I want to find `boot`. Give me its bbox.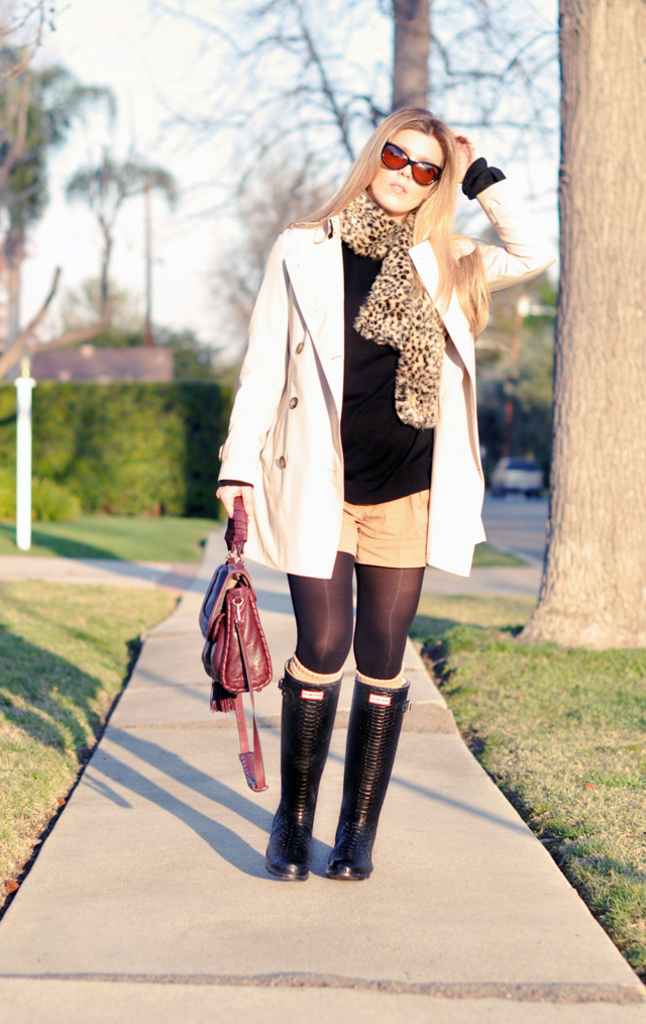
[x1=255, y1=662, x2=350, y2=884].
